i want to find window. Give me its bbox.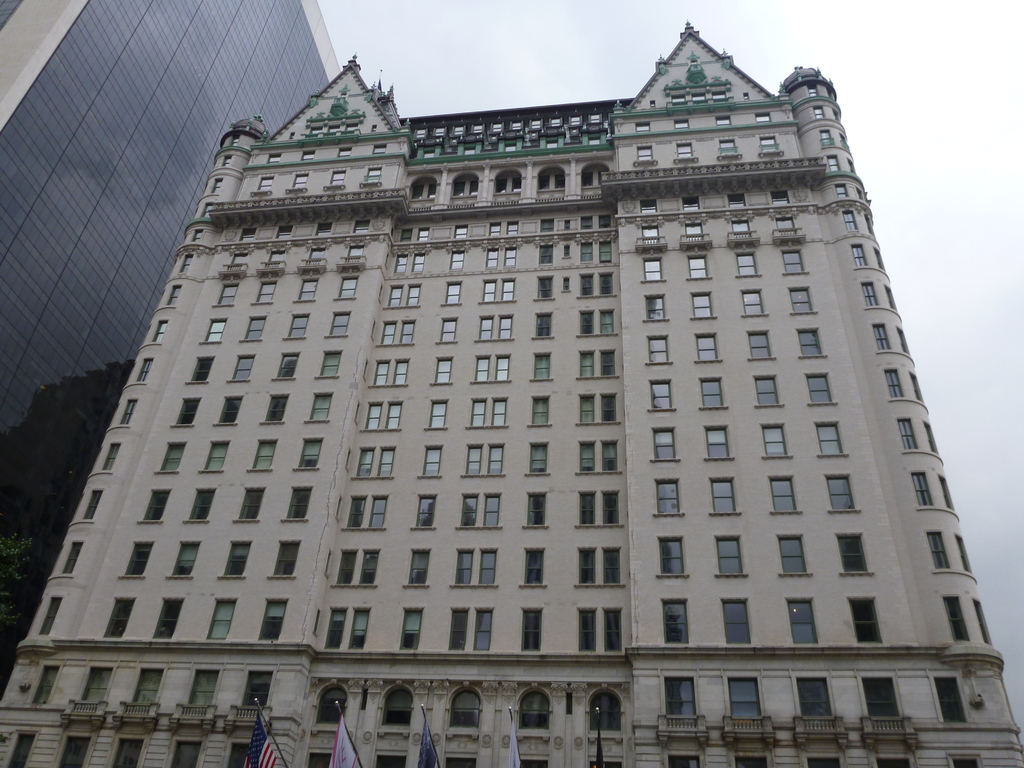
x1=563, y1=277, x2=570, y2=294.
